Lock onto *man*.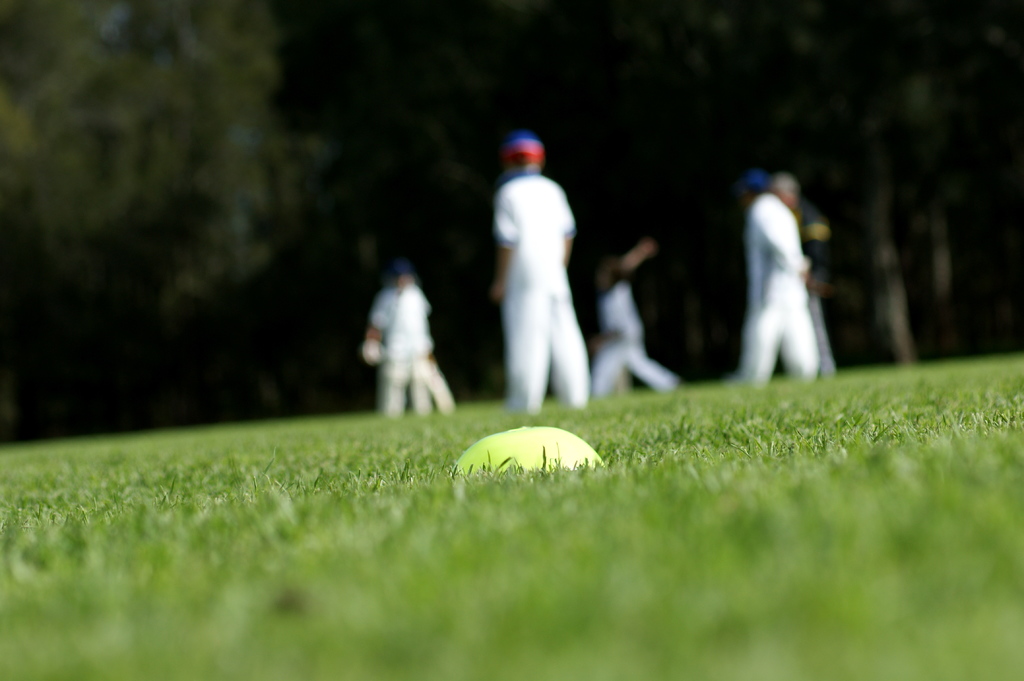
Locked: pyautogui.locateOnScreen(362, 277, 435, 408).
